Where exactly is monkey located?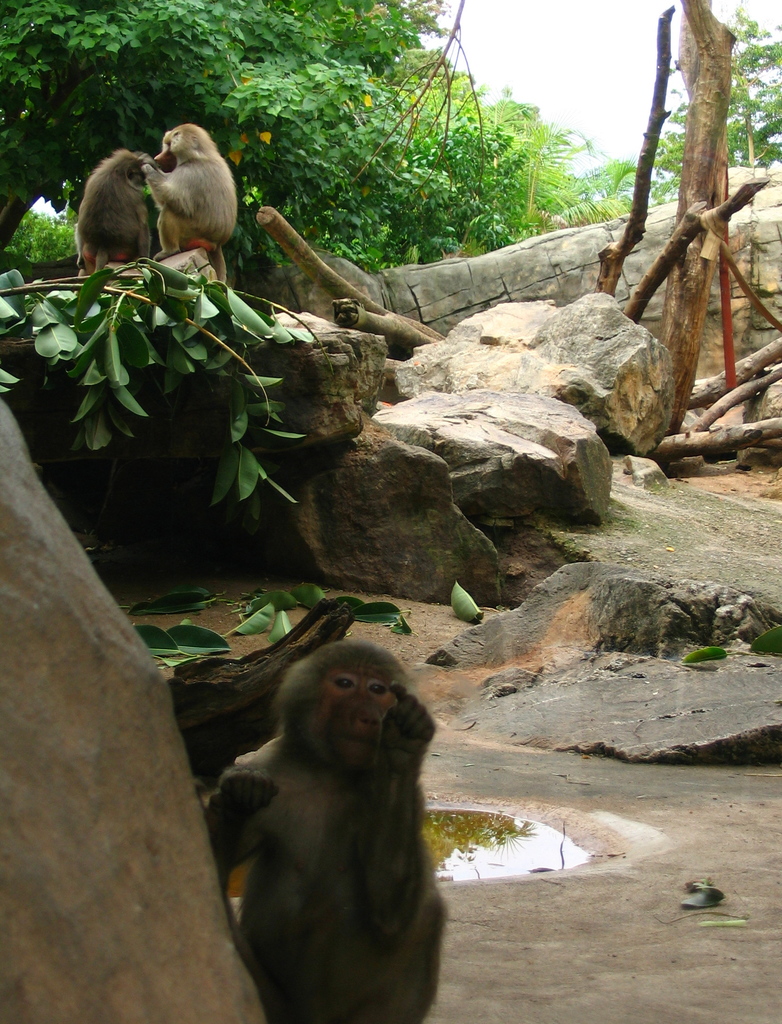
Its bounding box is {"x1": 157, "y1": 118, "x2": 241, "y2": 259}.
